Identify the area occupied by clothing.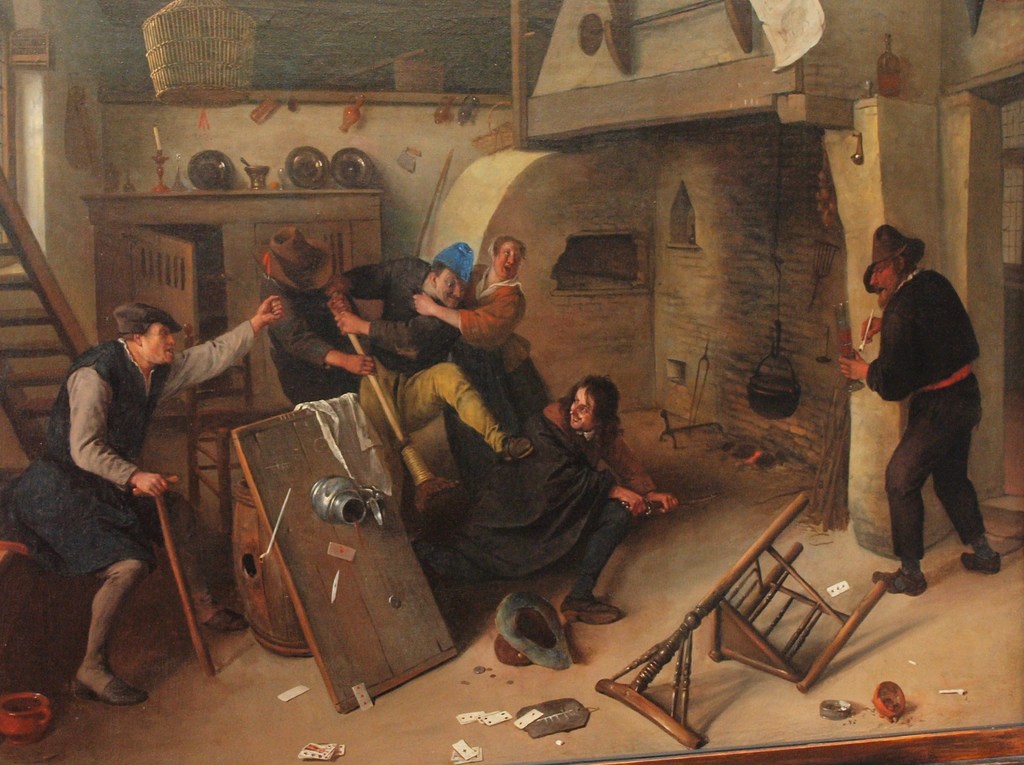
Area: x1=5, y1=316, x2=263, y2=585.
